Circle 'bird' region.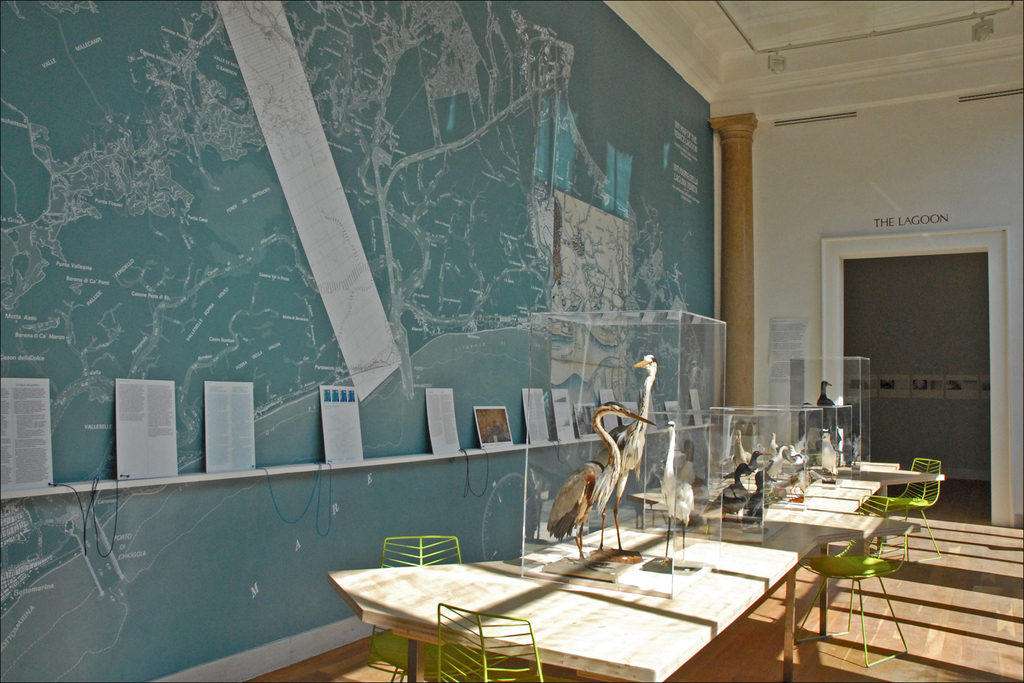
Region: Rect(726, 450, 774, 477).
